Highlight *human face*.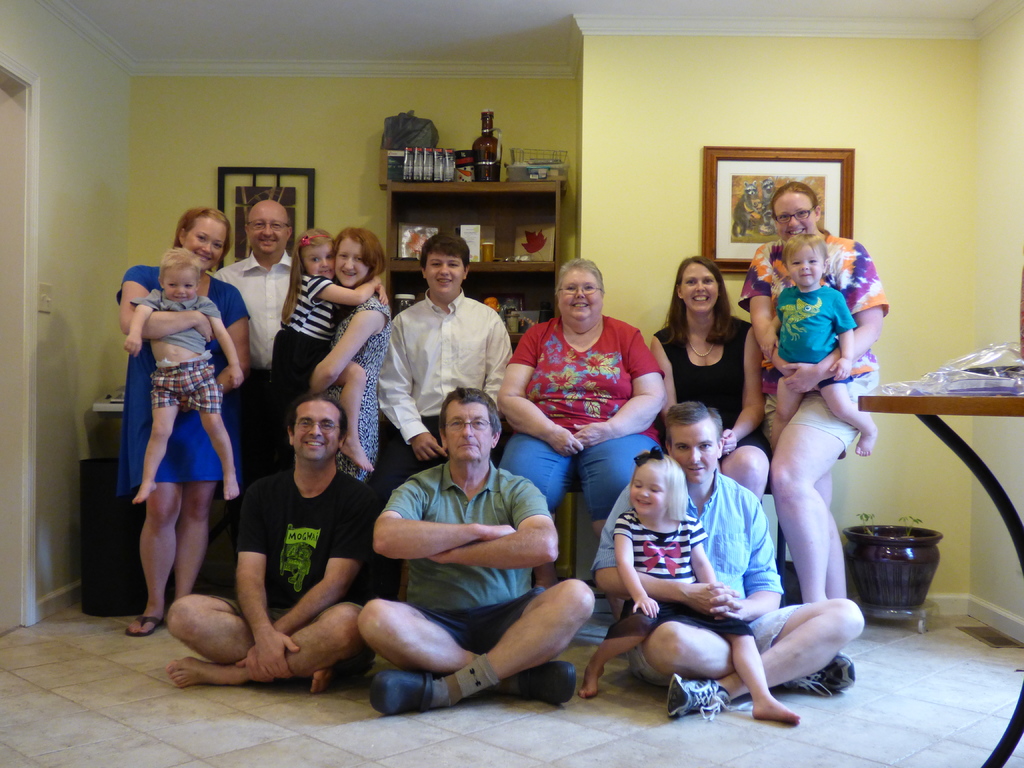
Highlighted region: {"x1": 305, "y1": 245, "x2": 333, "y2": 275}.
